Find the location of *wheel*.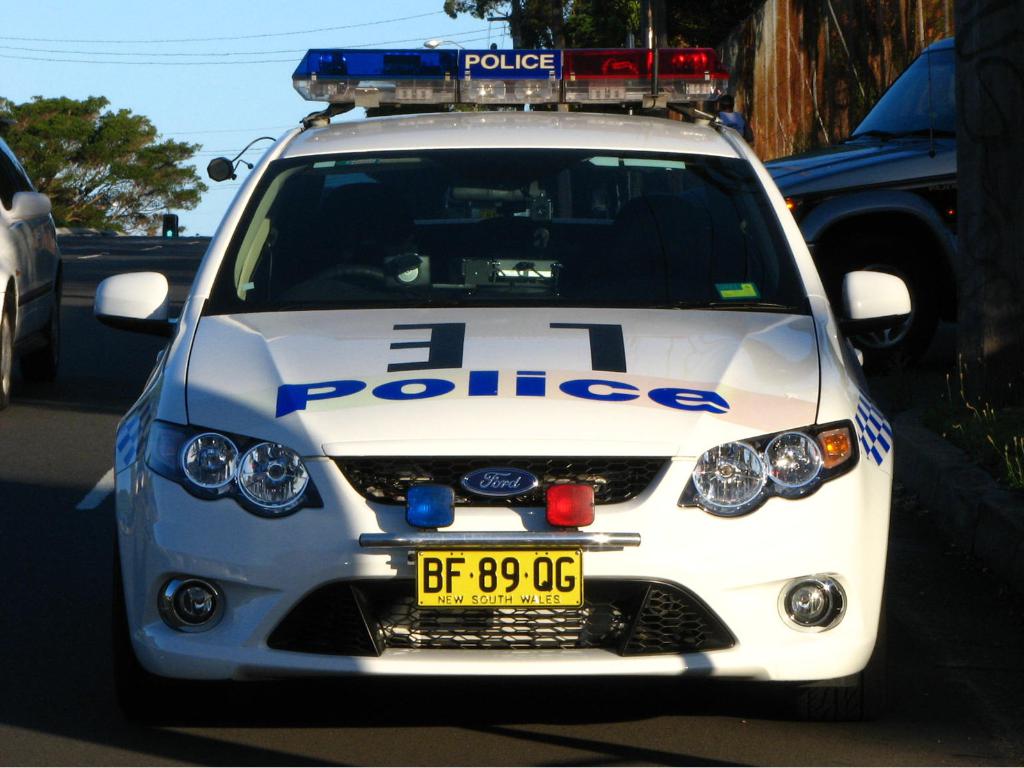
Location: 792 669 869 720.
